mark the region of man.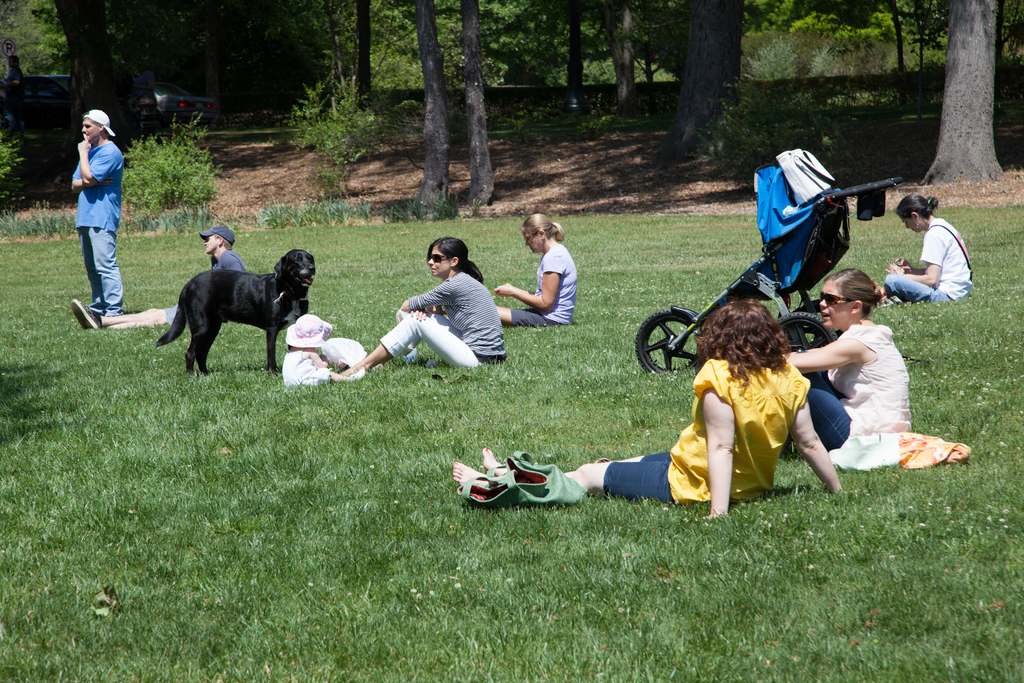
Region: {"x1": 64, "y1": 223, "x2": 252, "y2": 328}.
